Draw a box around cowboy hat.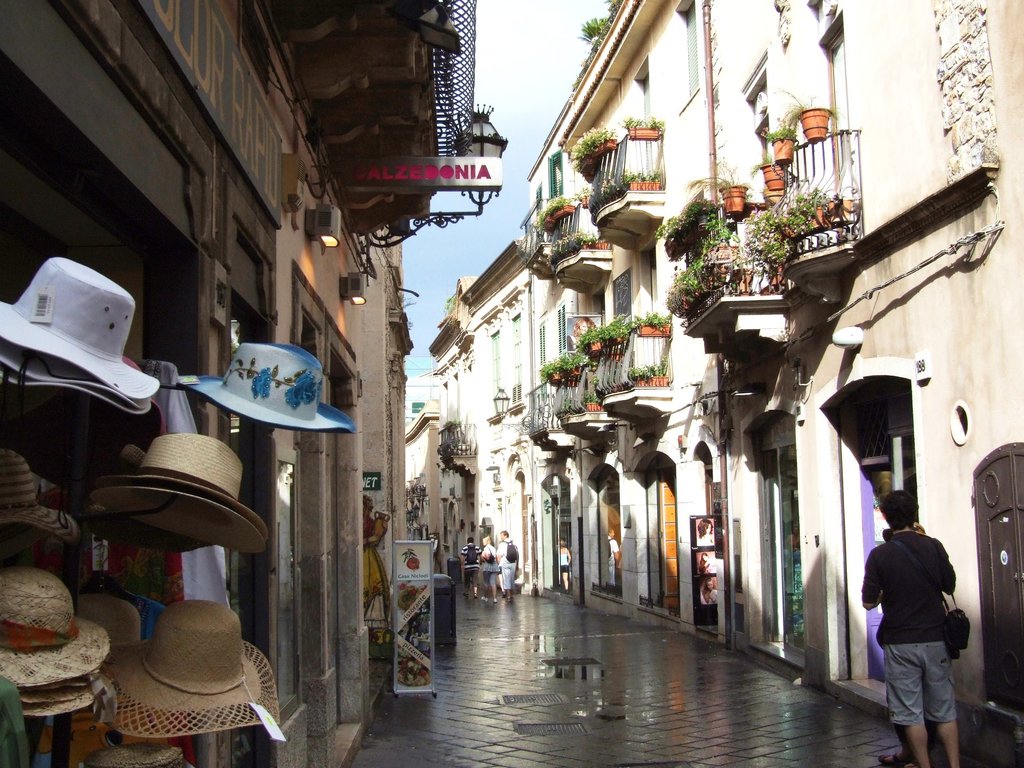
crop(0, 447, 83, 545).
